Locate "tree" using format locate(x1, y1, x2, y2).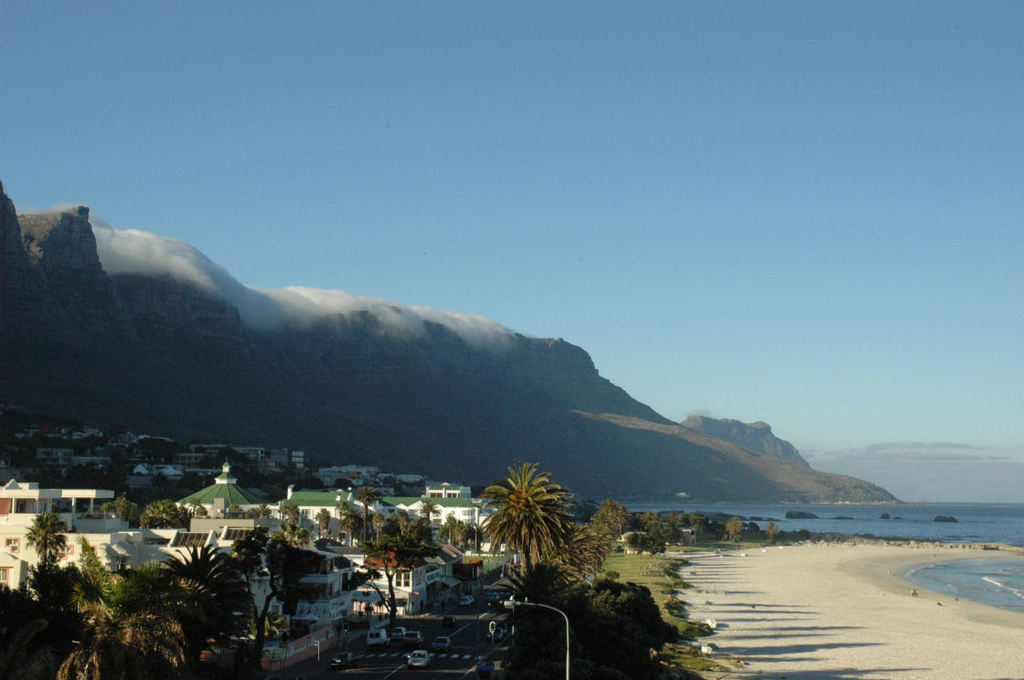
locate(151, 470, 171, 493).
